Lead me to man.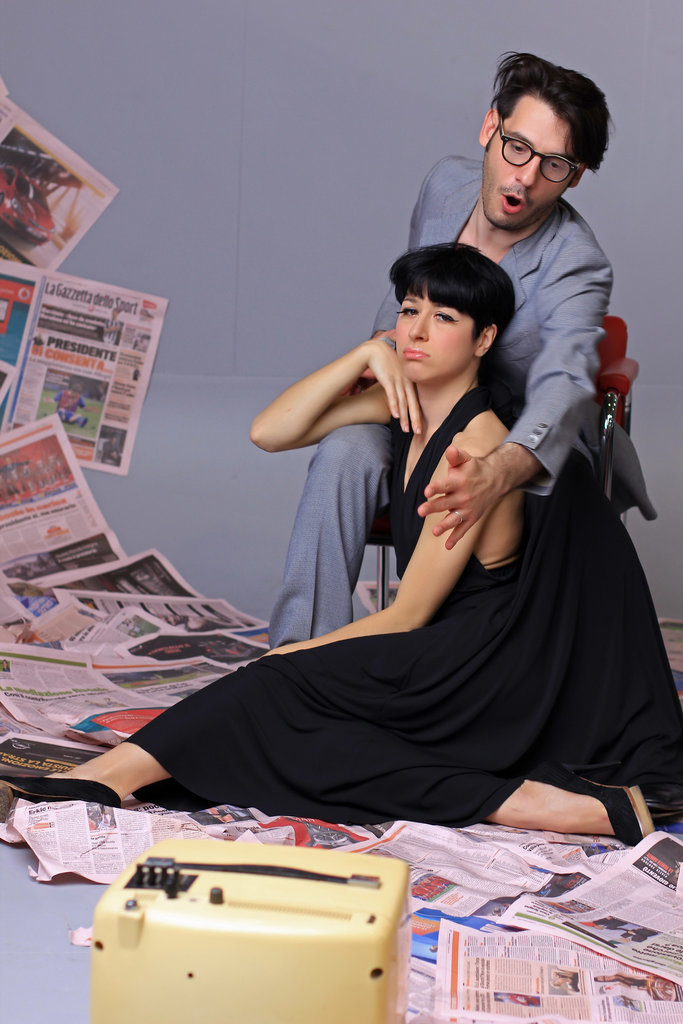
Lead to 494 991 543 1012.
